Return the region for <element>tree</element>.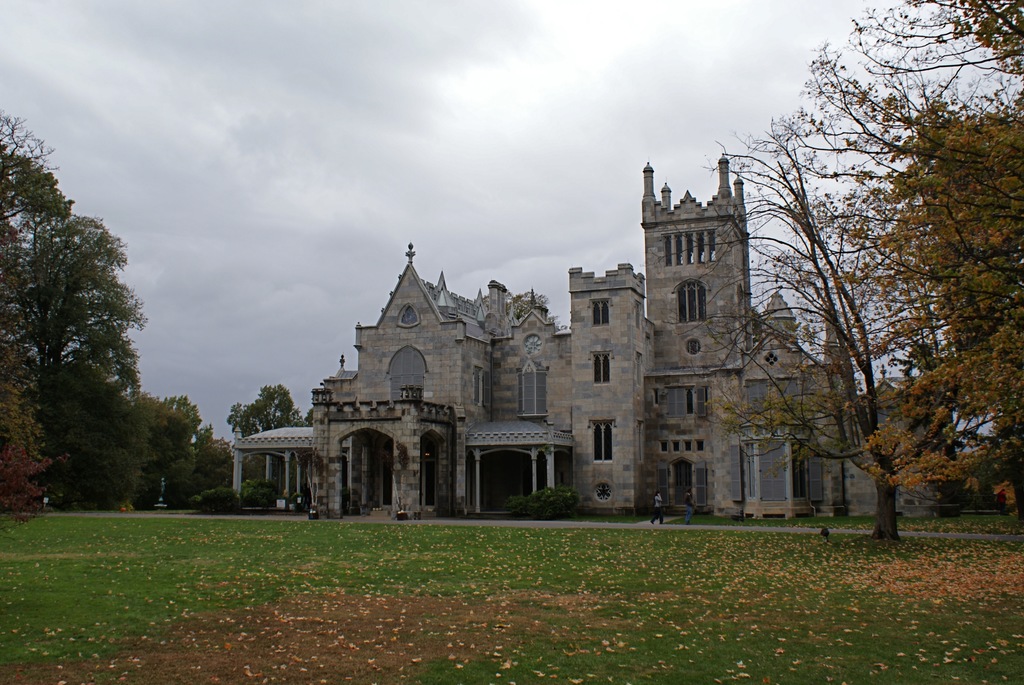
{"left": 225, "top": 383, "right": 309, "bottom": 434}.
